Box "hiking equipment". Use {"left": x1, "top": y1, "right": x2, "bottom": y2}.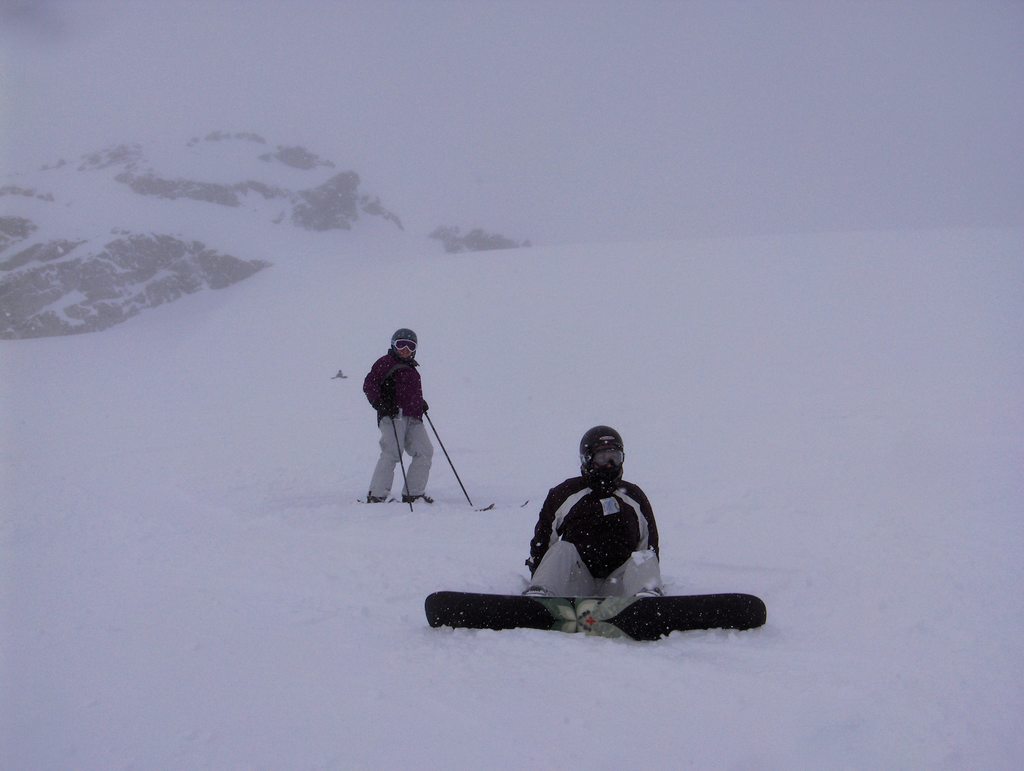
{"left": 417, "top": 398, "right": 496, "bottom": 516}.
